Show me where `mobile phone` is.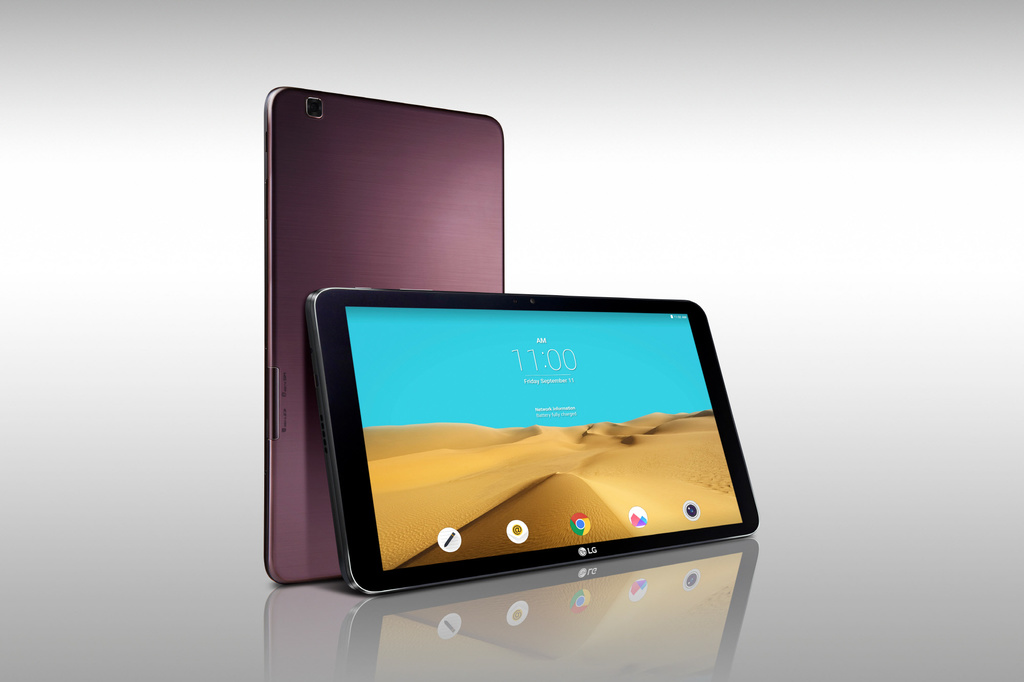
`mobile phone` is at {"left": 251, "top": 88, "right": 454, "bottom": 566}.
